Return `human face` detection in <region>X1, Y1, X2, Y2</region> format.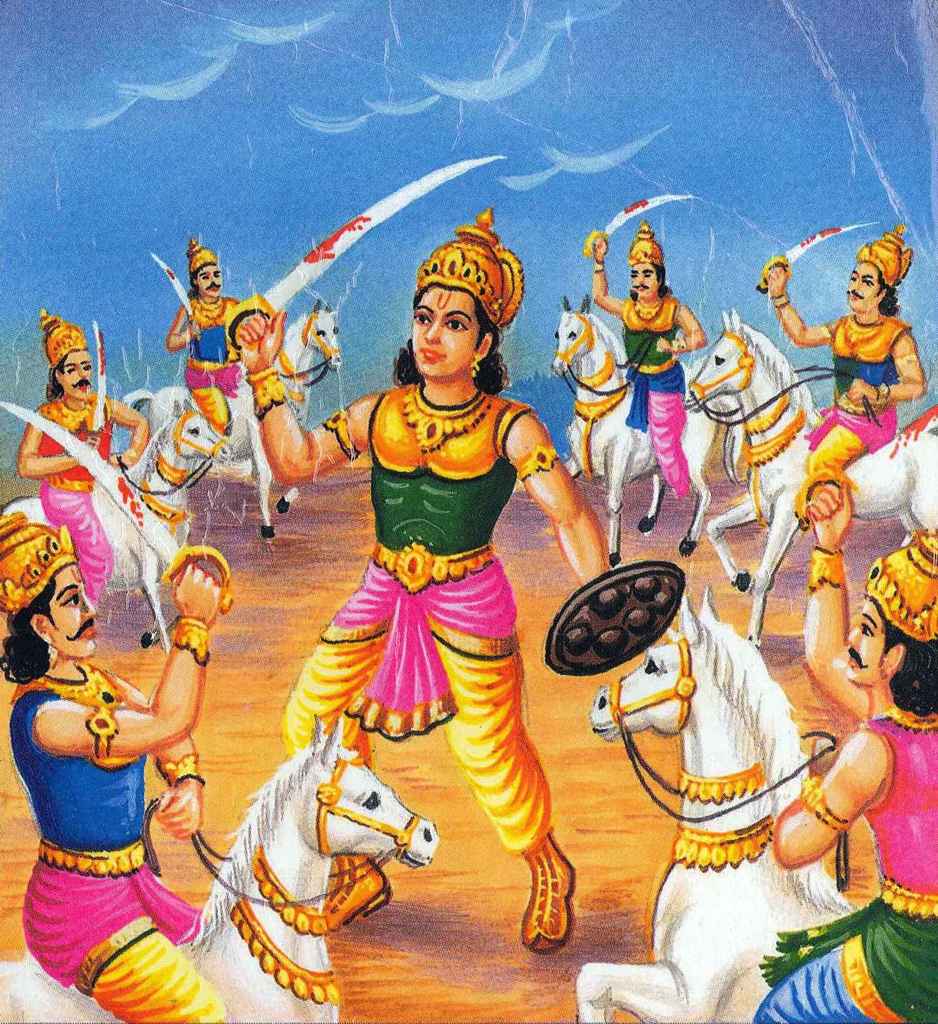
<region>404, 284, 481, 376</region>.
